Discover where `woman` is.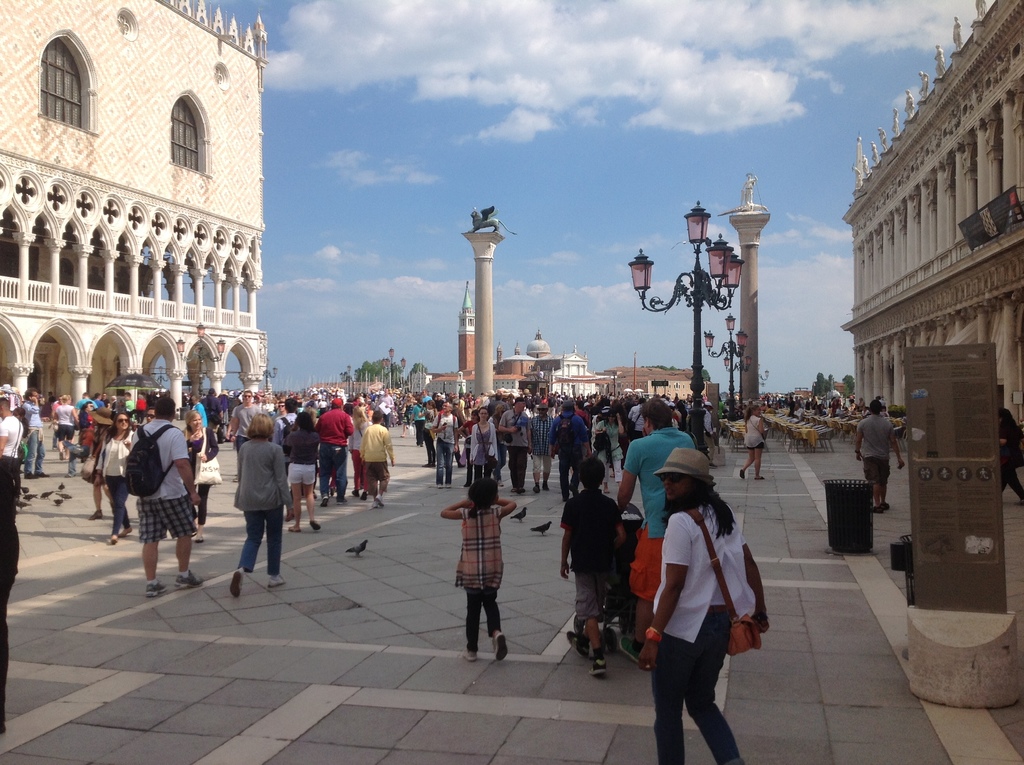
Discovered at 997/407/1023/502.
